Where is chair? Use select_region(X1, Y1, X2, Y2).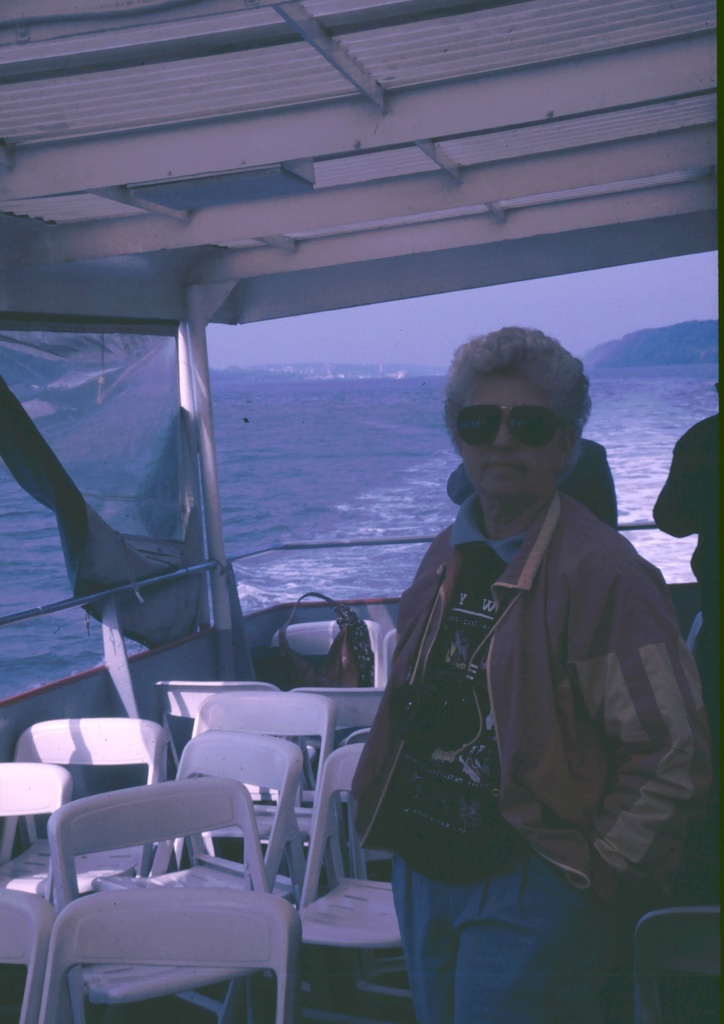
select_region(0, 883, 65, 1023).
